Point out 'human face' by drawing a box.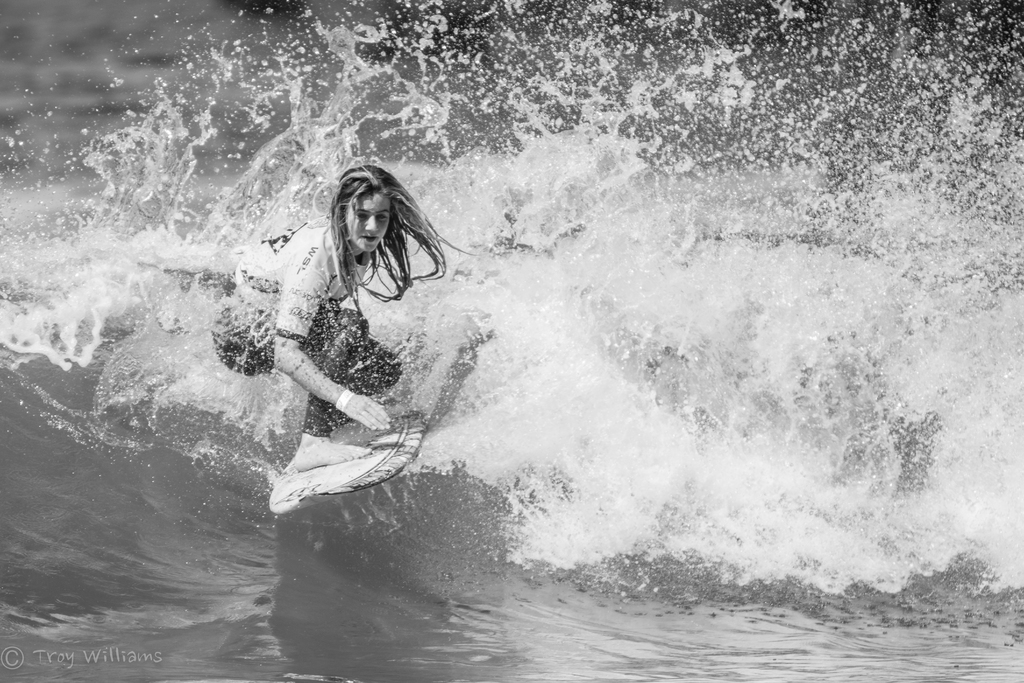
x1=345, y1=190, x2=388, y2=253.
